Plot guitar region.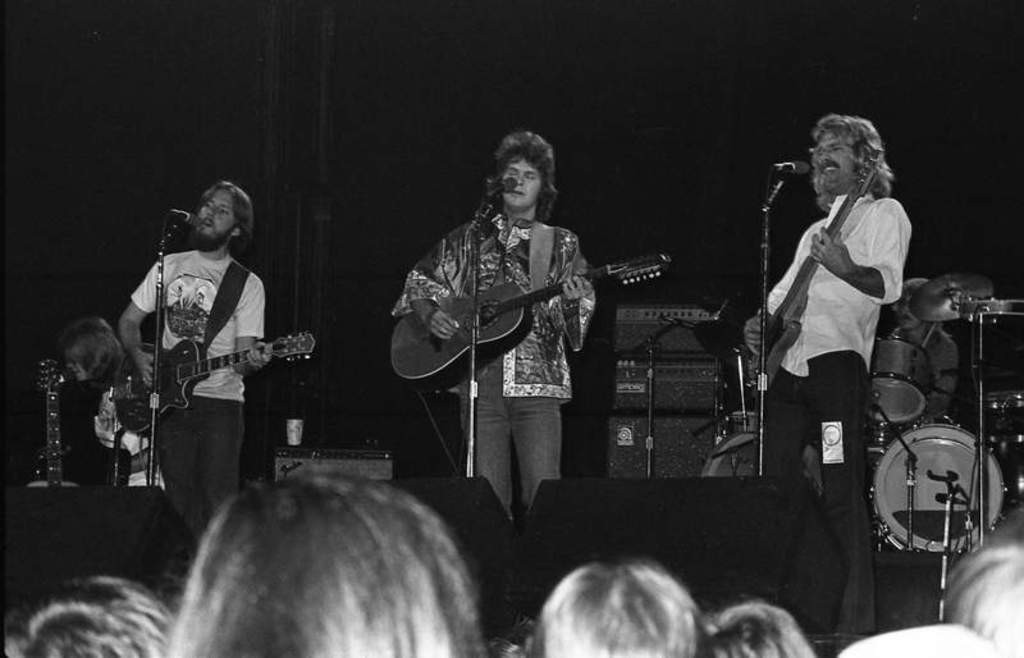
Plotted at 760 161 881 387.
